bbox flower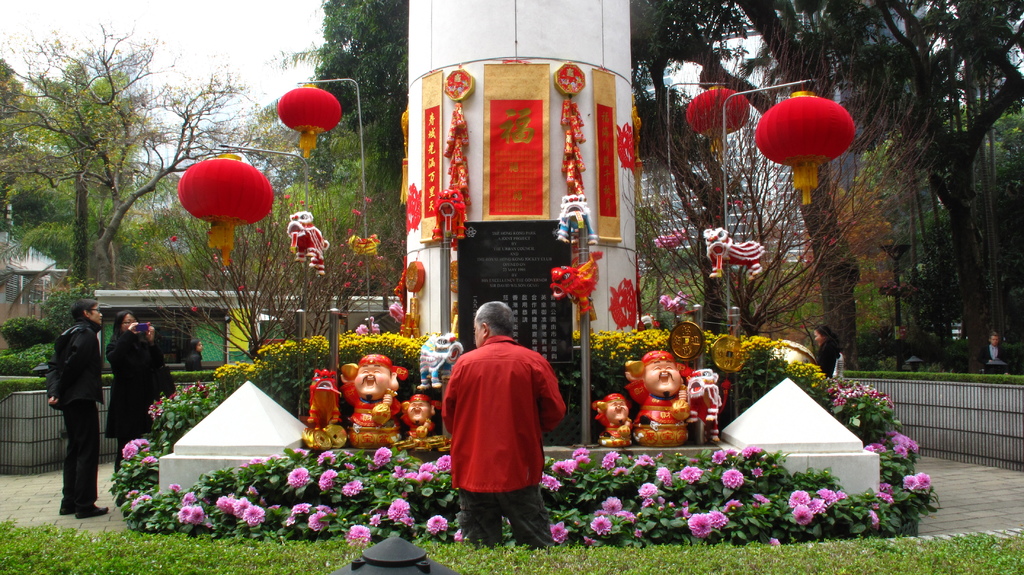
287,514,296,525
